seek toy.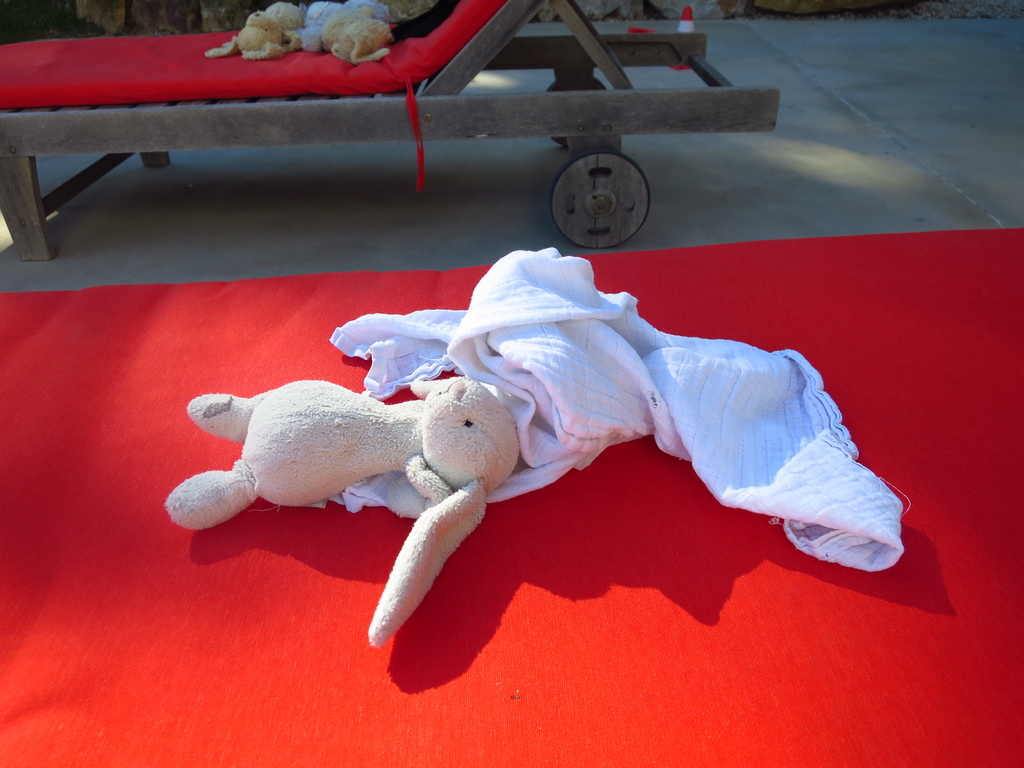
[left=162, top=371, right=518, bottom=650].
